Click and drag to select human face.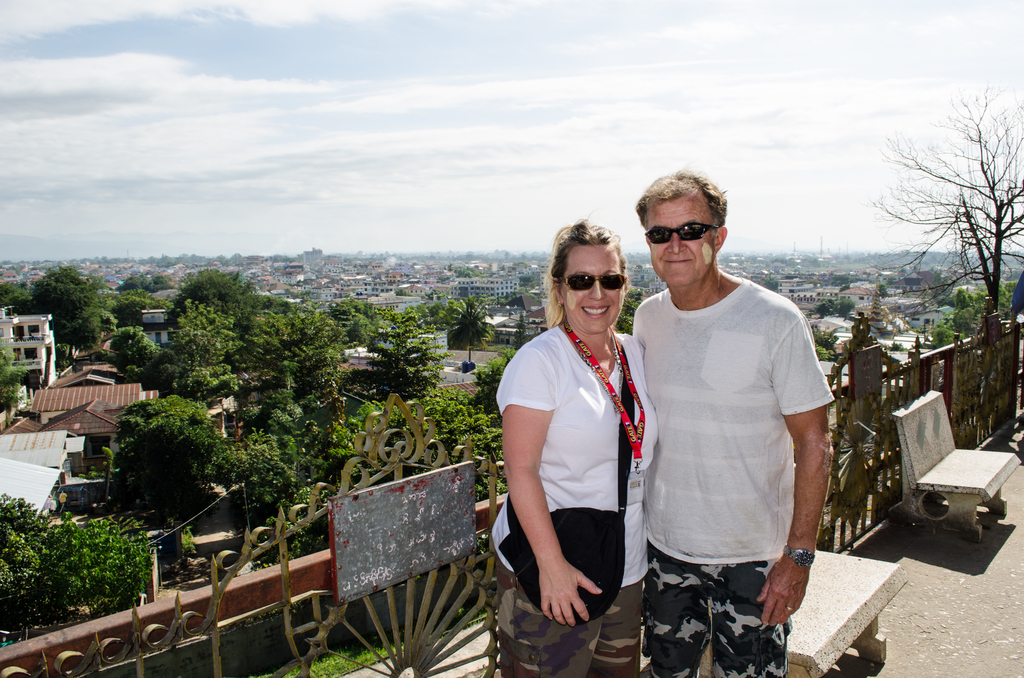
Selection: select_region(641, 202, 716, 281).
